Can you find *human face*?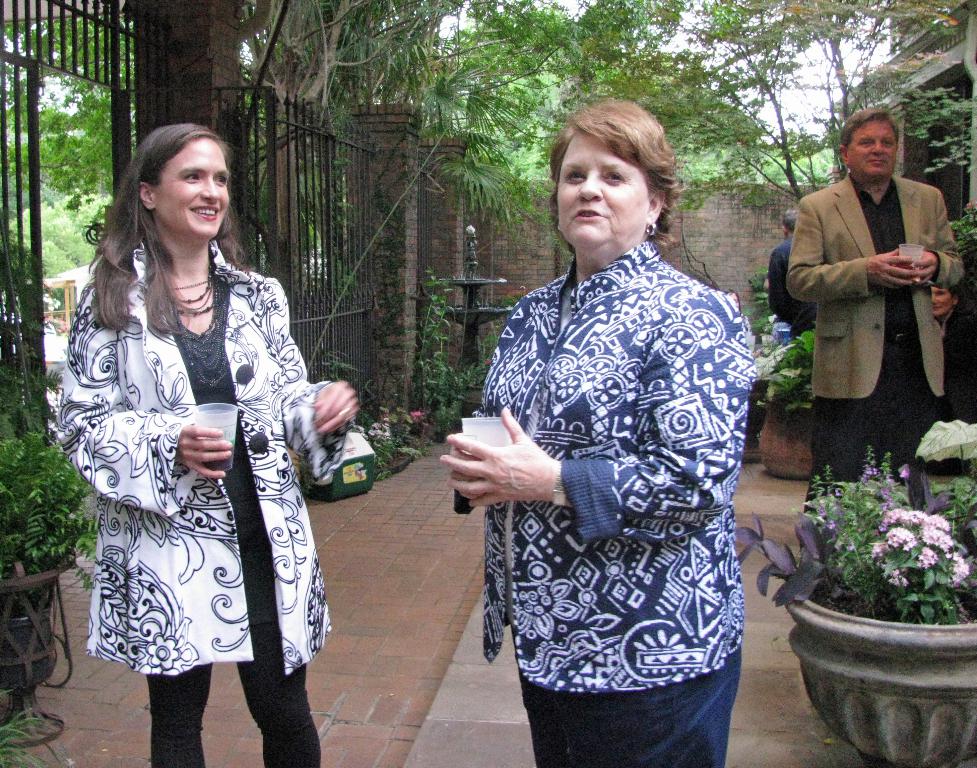
Yes, bounding box: left=154, top=134, right=229, bottom=240.
